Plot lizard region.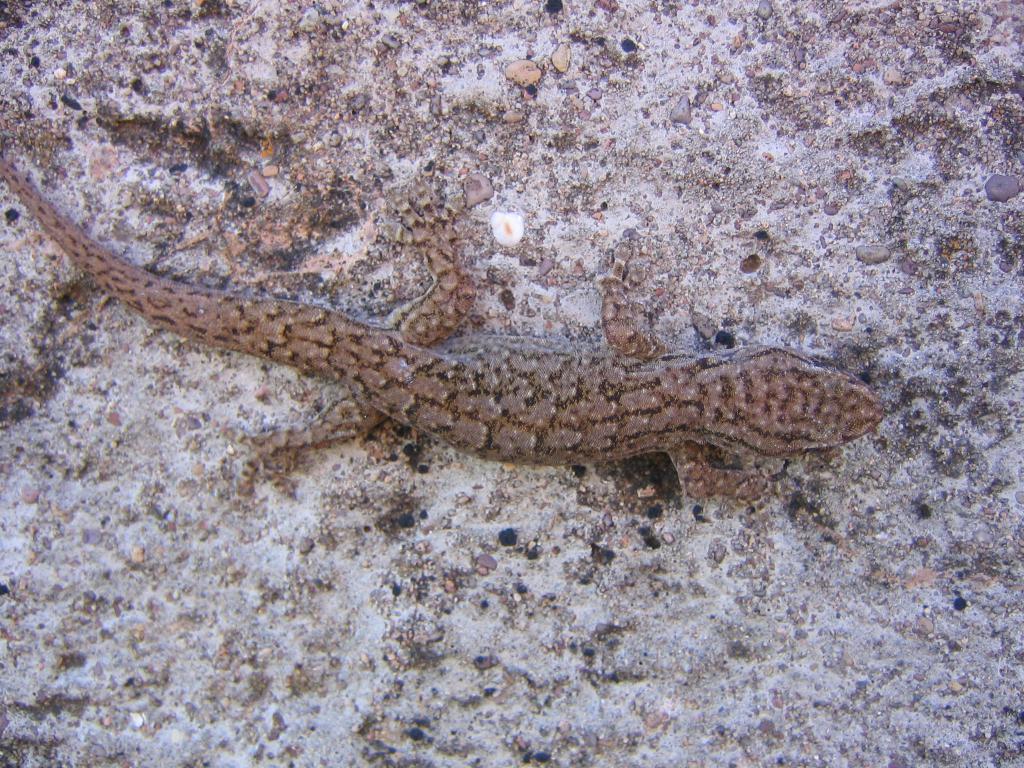
Plotted at bbox(1, 198, 904, 540).
